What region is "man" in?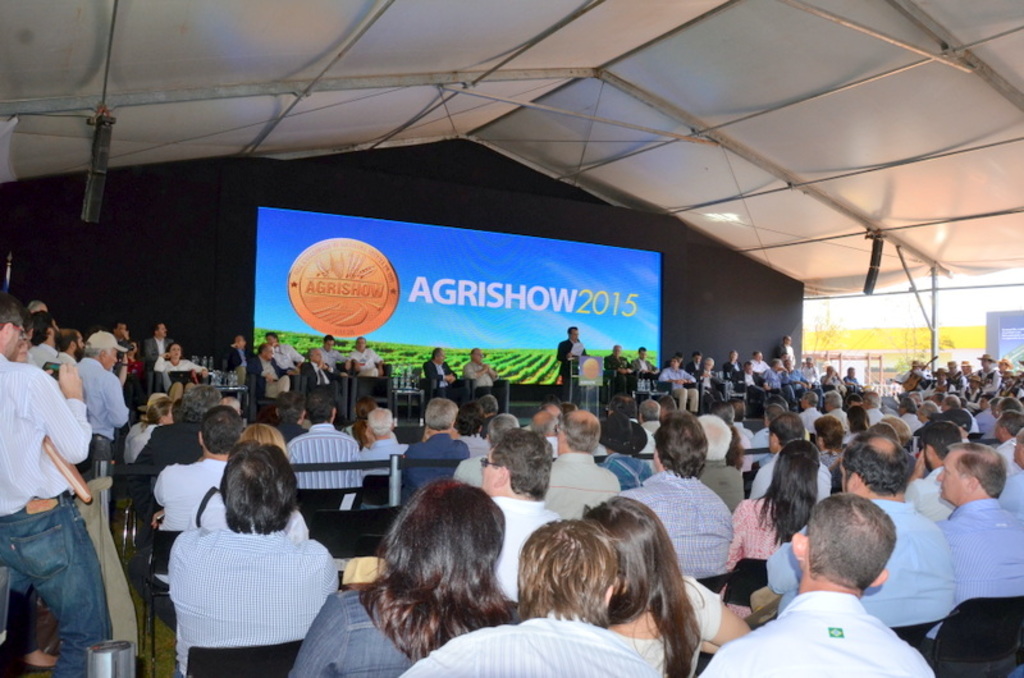
select_region(780, 354, 810, 404).
